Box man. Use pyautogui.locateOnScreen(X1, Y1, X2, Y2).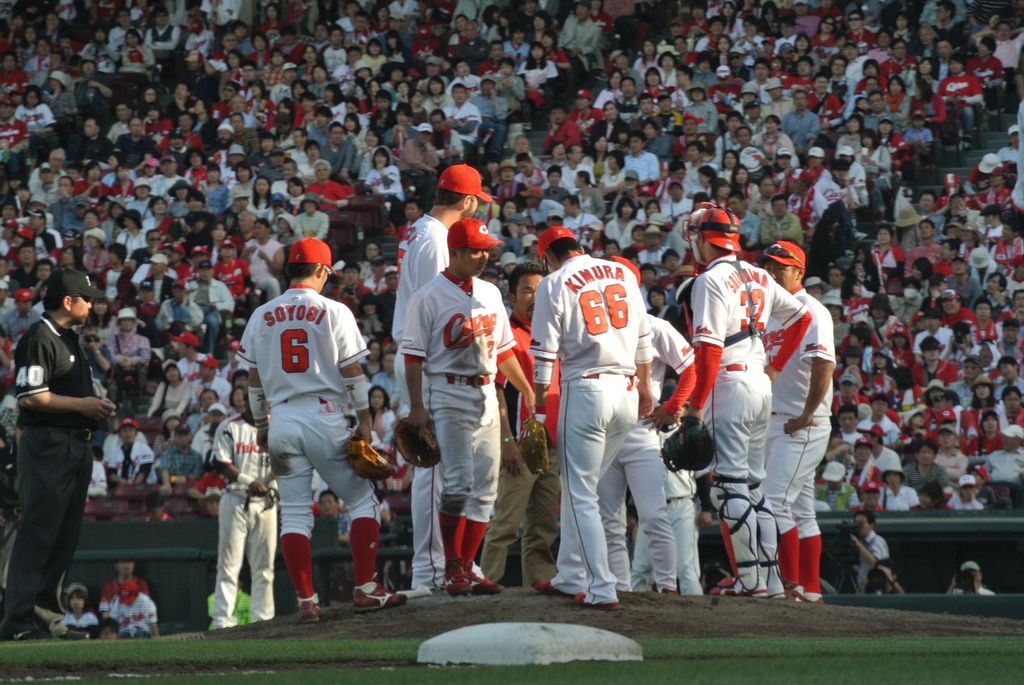
pyautogui.locateOnScreen(945, 562, 997, 594).
